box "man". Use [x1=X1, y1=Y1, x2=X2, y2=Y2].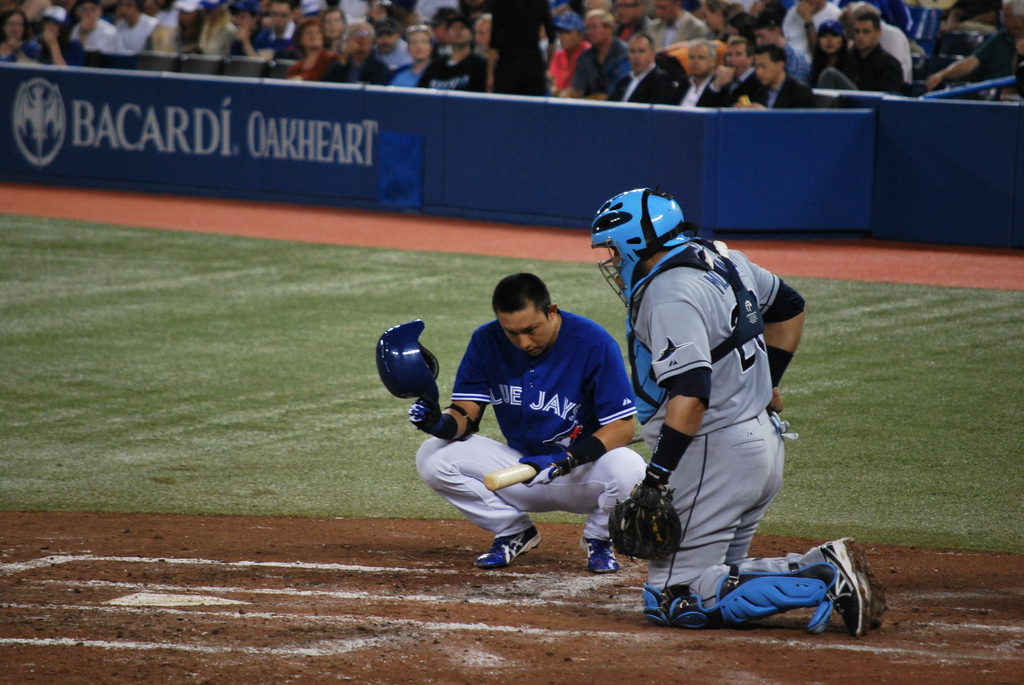
[x1=609, y1=29, x2=680, y2=106].
